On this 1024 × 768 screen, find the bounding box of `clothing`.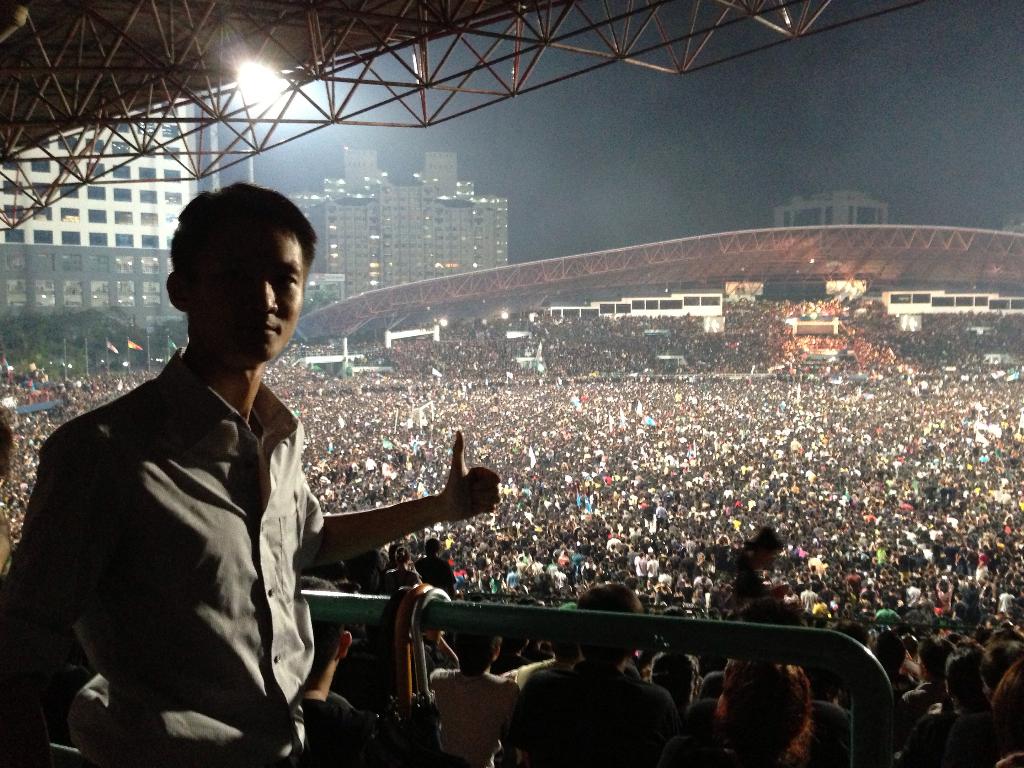
Bounding box: select_region(0, 346, 322, 737).
